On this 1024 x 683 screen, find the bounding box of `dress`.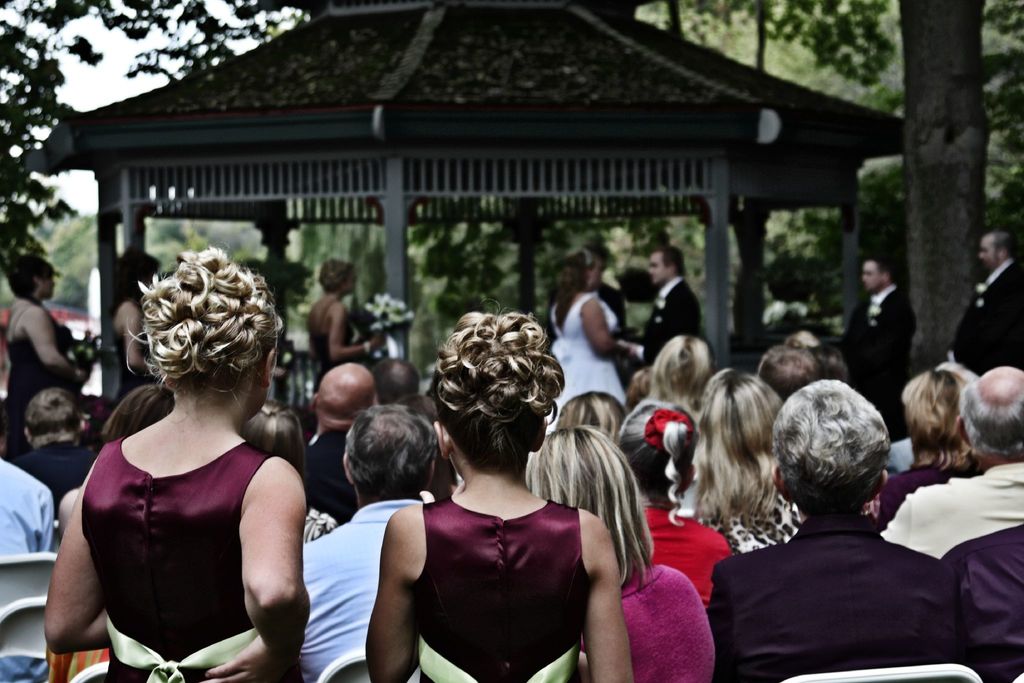
Bounding box: (x1=83, y1=438, x2=270, y2=682).
